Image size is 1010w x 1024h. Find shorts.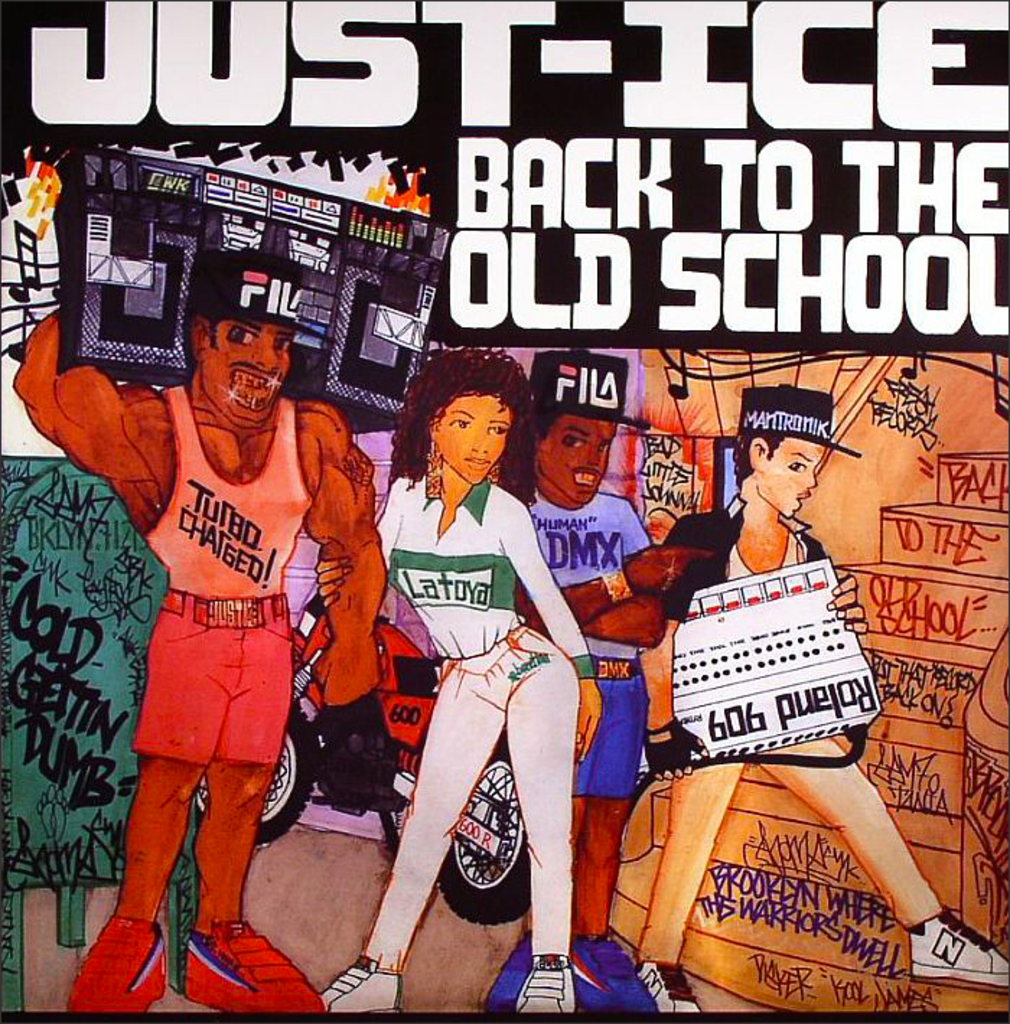
x1=136 y1=587 x2=294 y2=770.
